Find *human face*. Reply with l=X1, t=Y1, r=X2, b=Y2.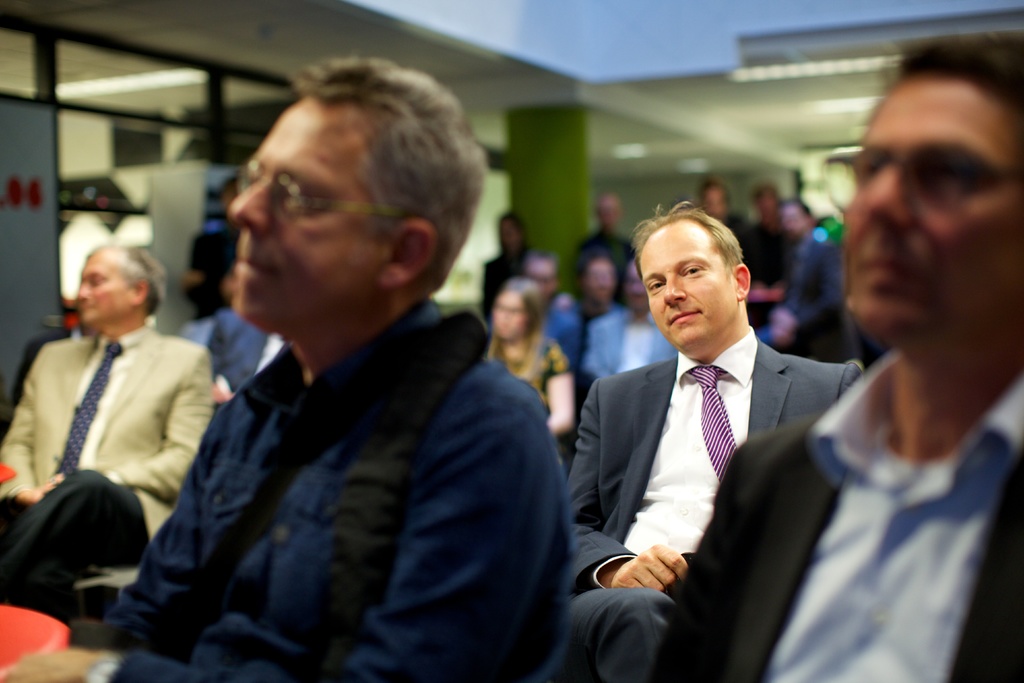
l=847, t=84, r=1023, b=329.
